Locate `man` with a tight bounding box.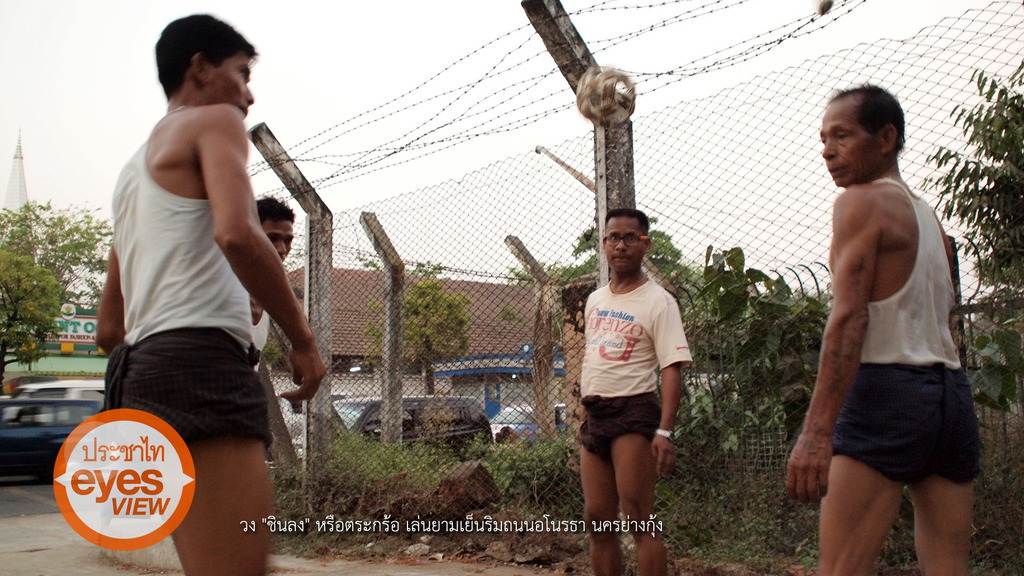
x1=79 y1=1 x2=342 y2=575.
